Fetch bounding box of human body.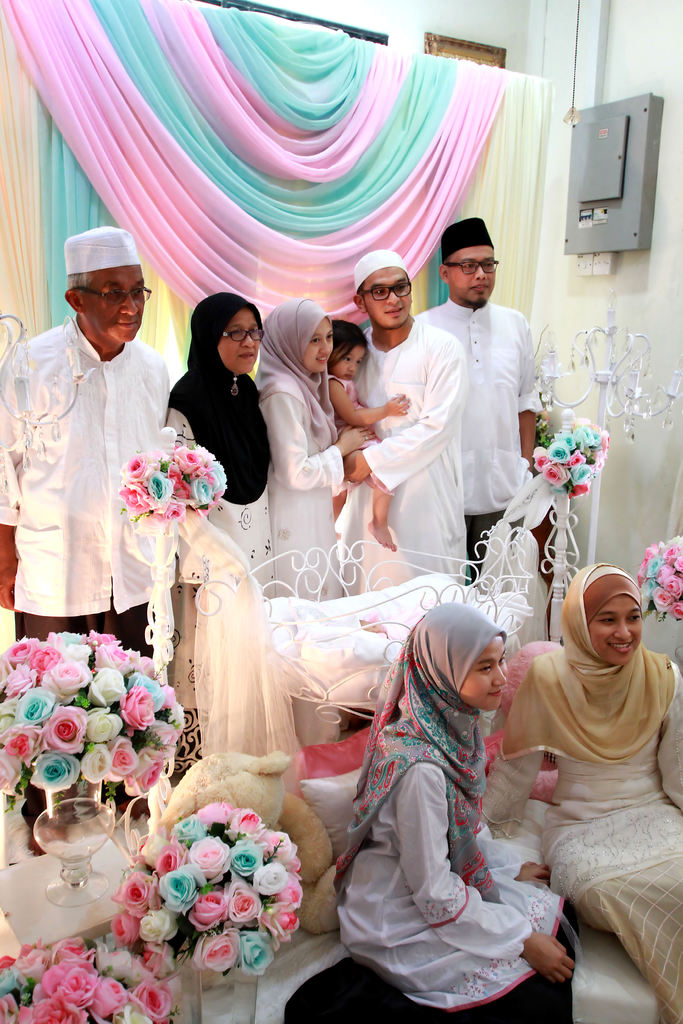
Bbox: (left=171, top=276, right=273, bottom=509).
